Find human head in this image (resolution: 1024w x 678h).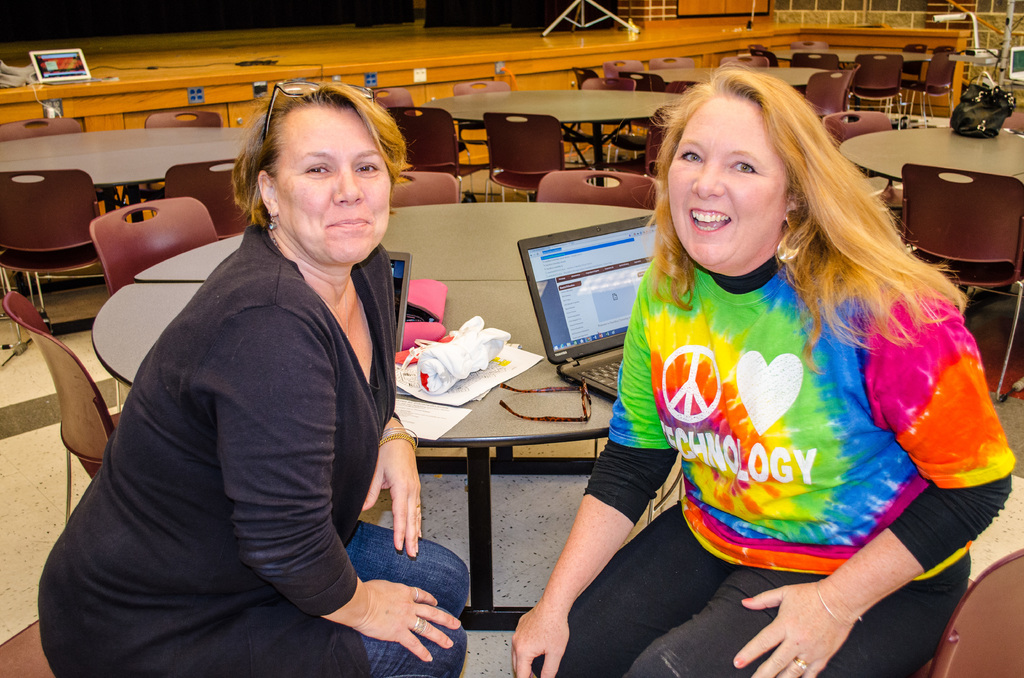
left=663, top=71, right=803, bottom=268.
